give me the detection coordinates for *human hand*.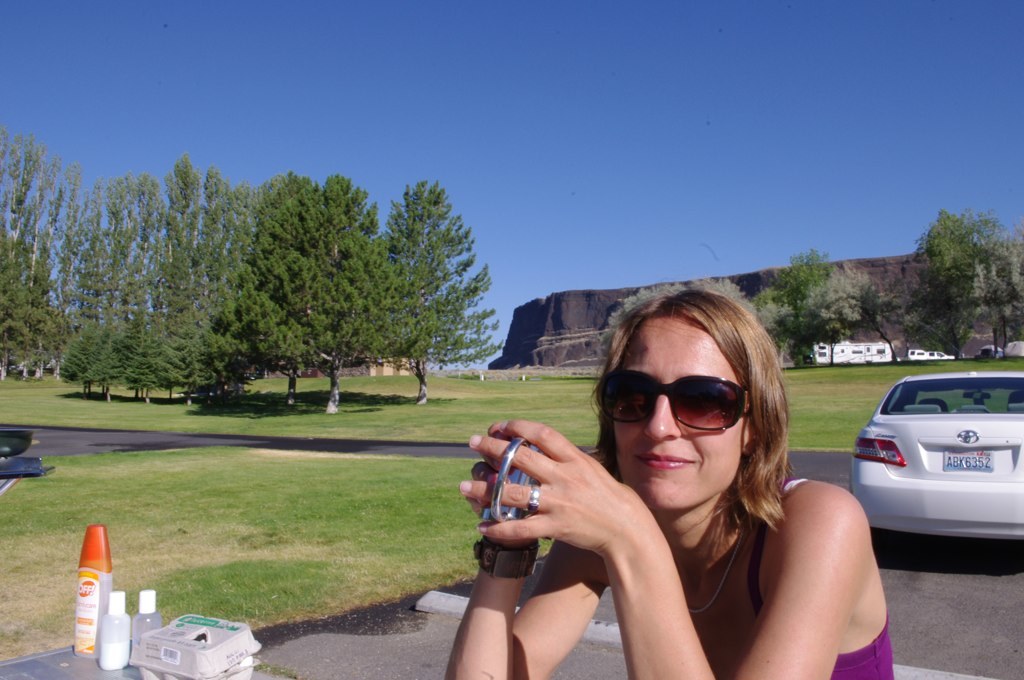
detection(502, 436, 679, 609).
